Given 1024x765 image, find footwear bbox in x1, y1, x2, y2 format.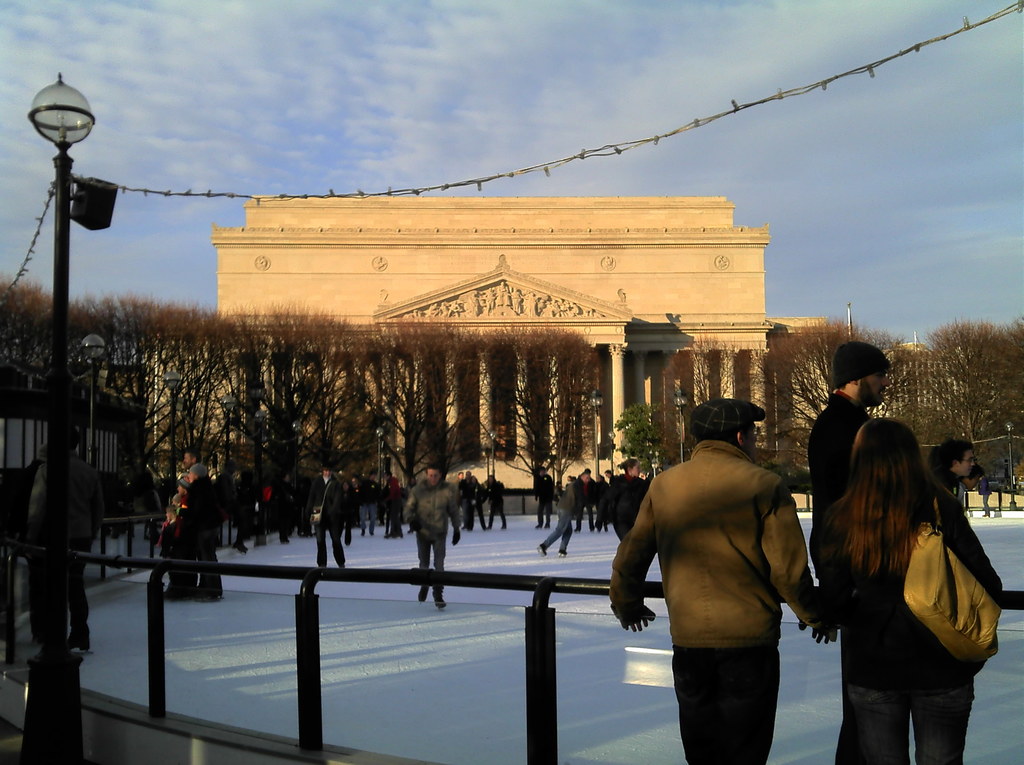
430, 588, 454, 612.
